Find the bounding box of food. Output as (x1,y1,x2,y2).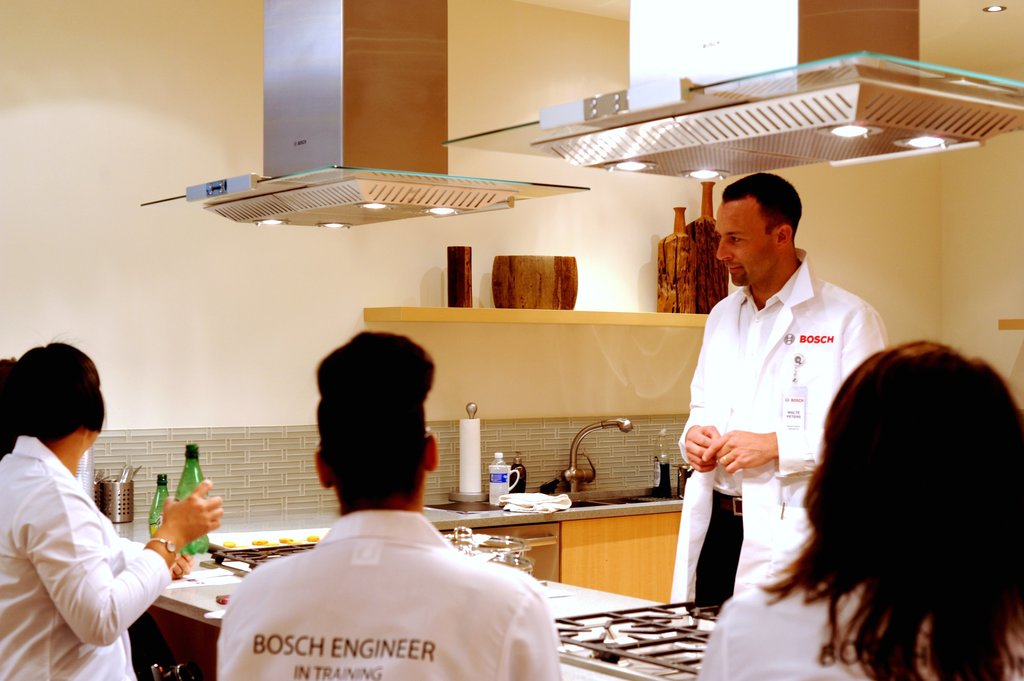
(278,535,292,544).
